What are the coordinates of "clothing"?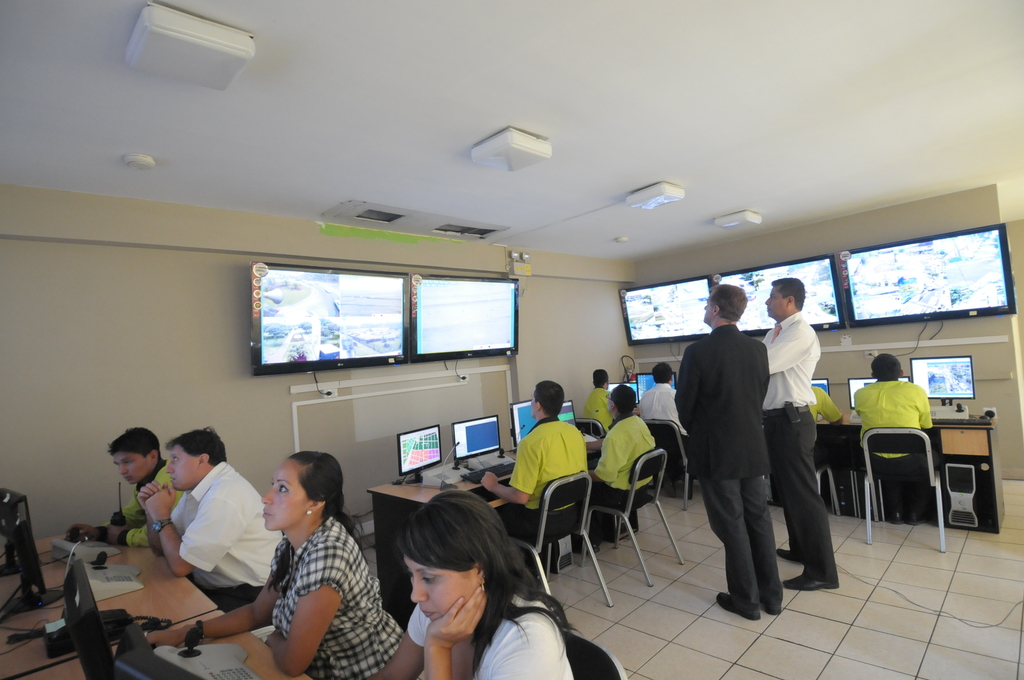
locate(805, 373, 847, 425).
